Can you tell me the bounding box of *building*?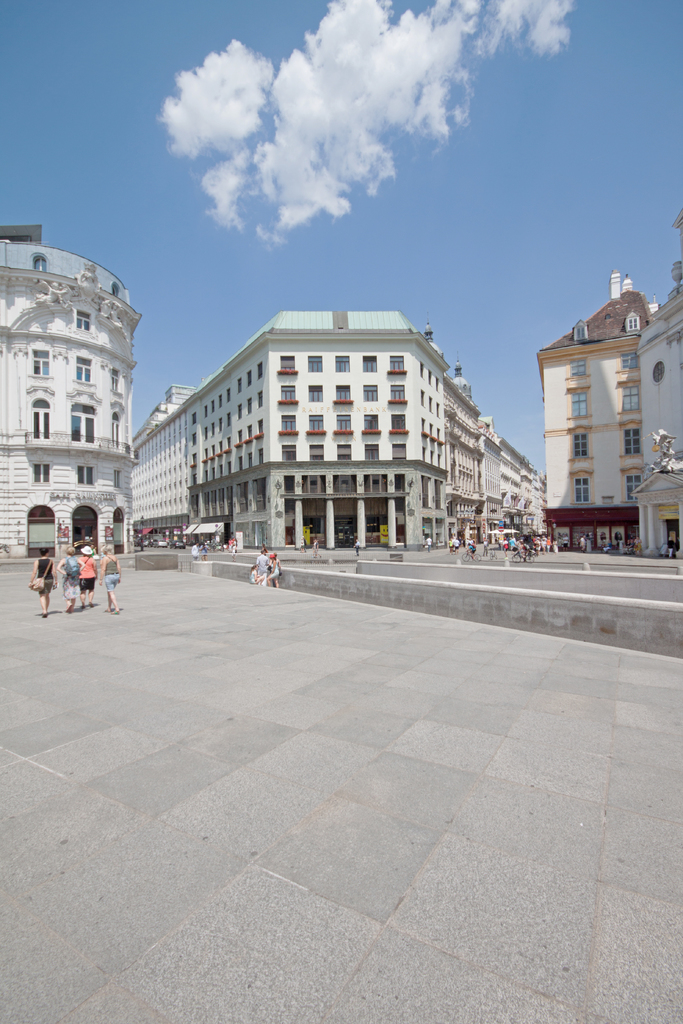
bbox=(0, 220, 143, 559).
